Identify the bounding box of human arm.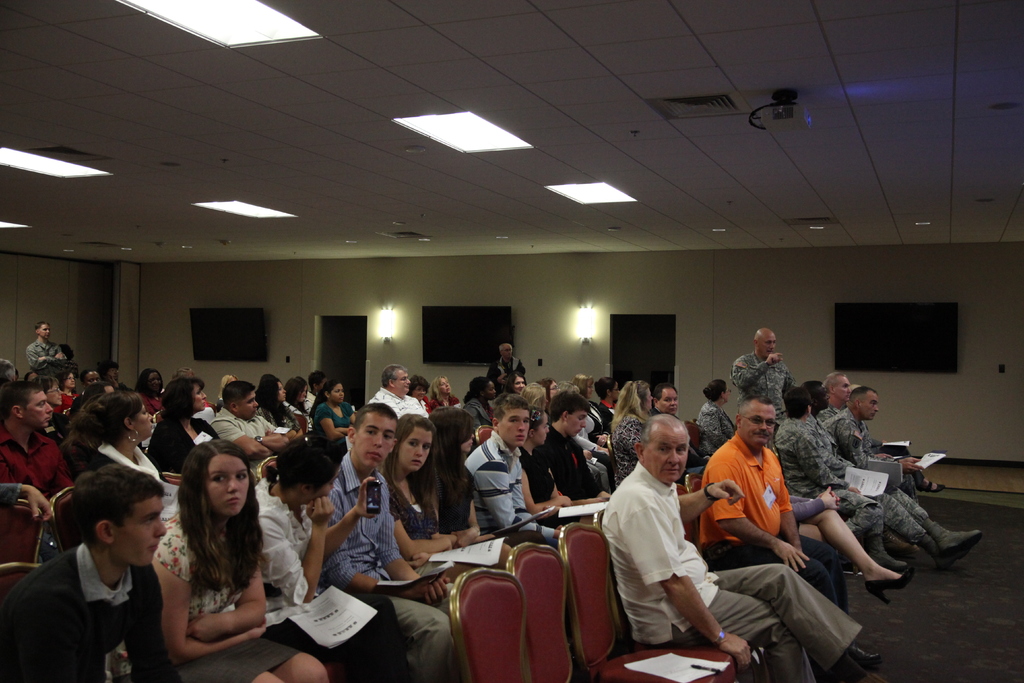
bbox=(614, 416, 639, 459).
